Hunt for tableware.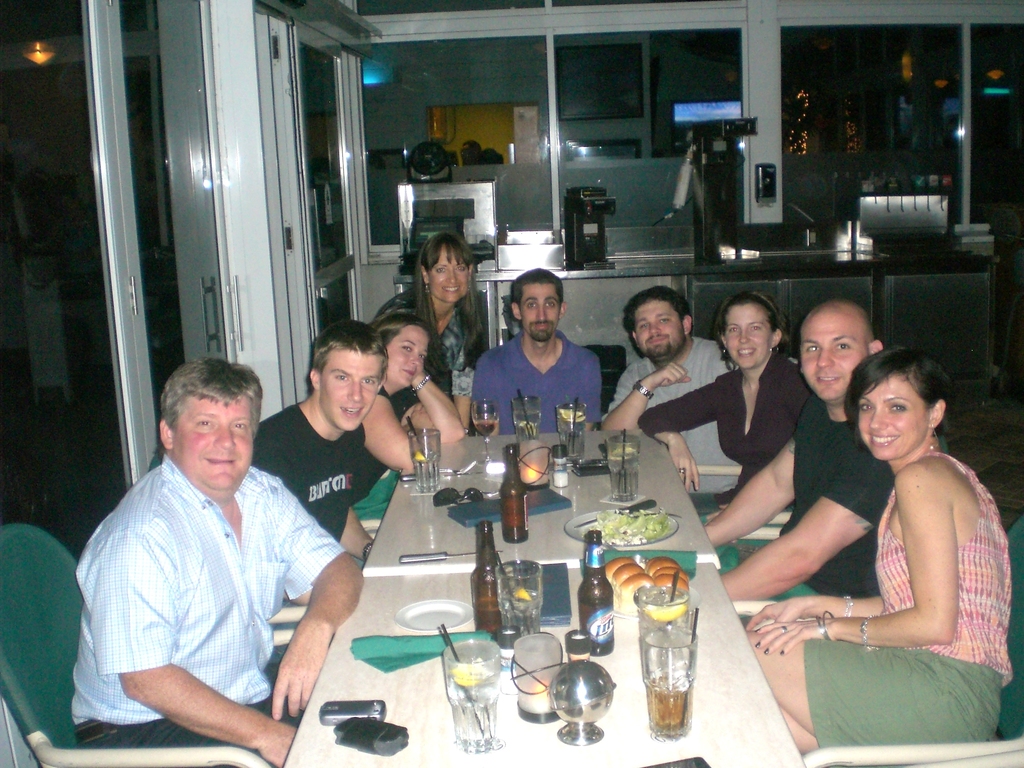
Hunted down at 554/444/569/487.
